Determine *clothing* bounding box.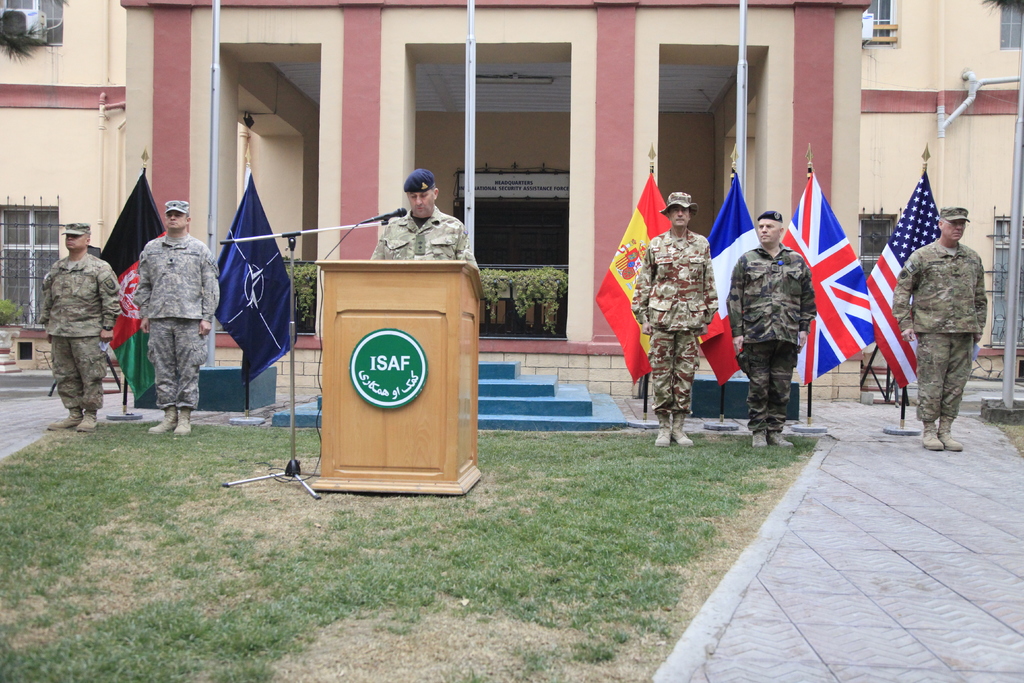
Determined: region(628, 227, 721, 420).
